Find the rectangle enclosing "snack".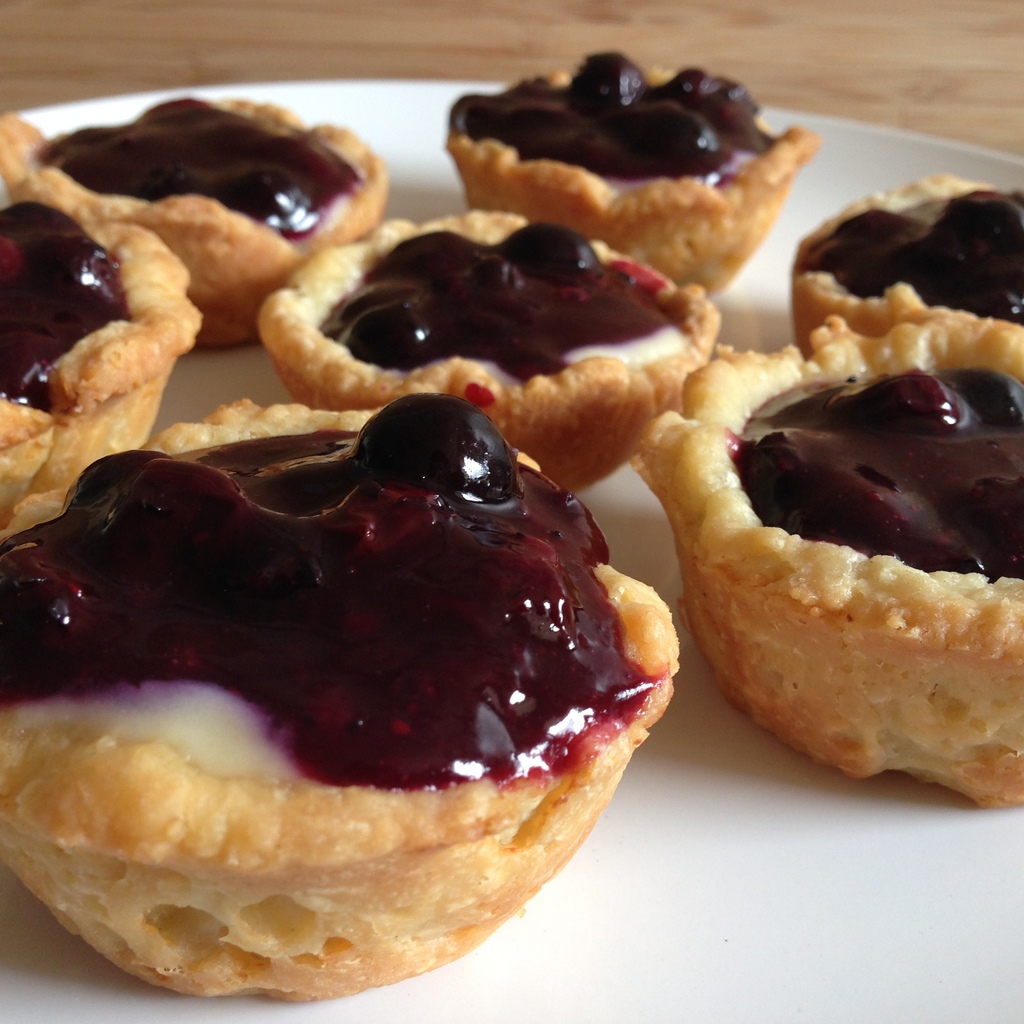
{"x1": 449, "y1": 66, "x2": 817, "y2": 302}.
